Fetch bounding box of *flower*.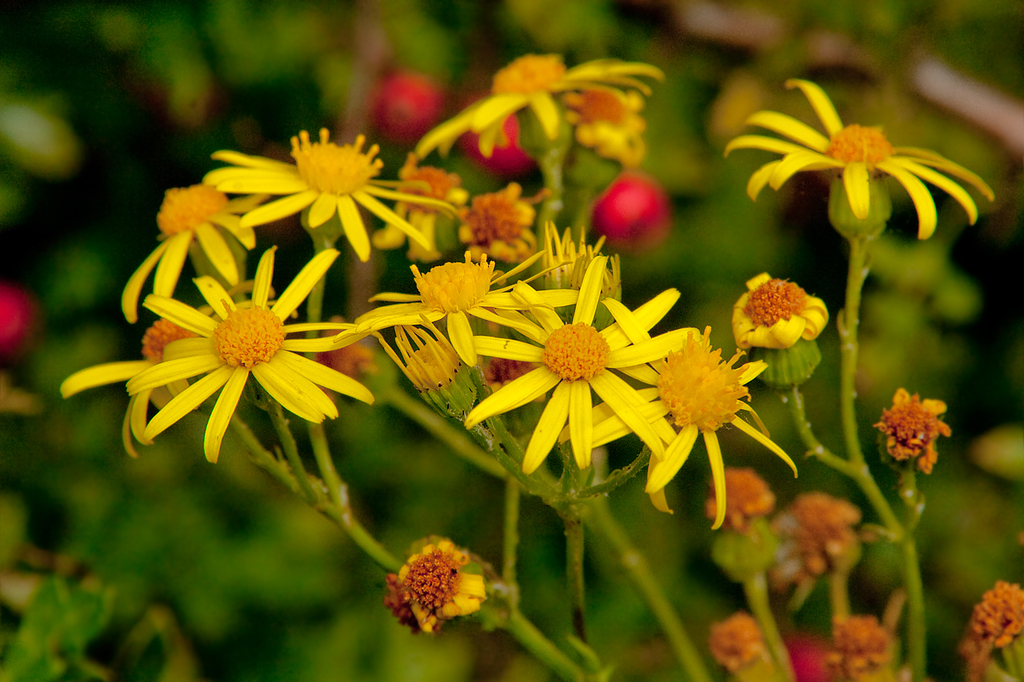
Bbox: <box>462,260,677,481</box>.
